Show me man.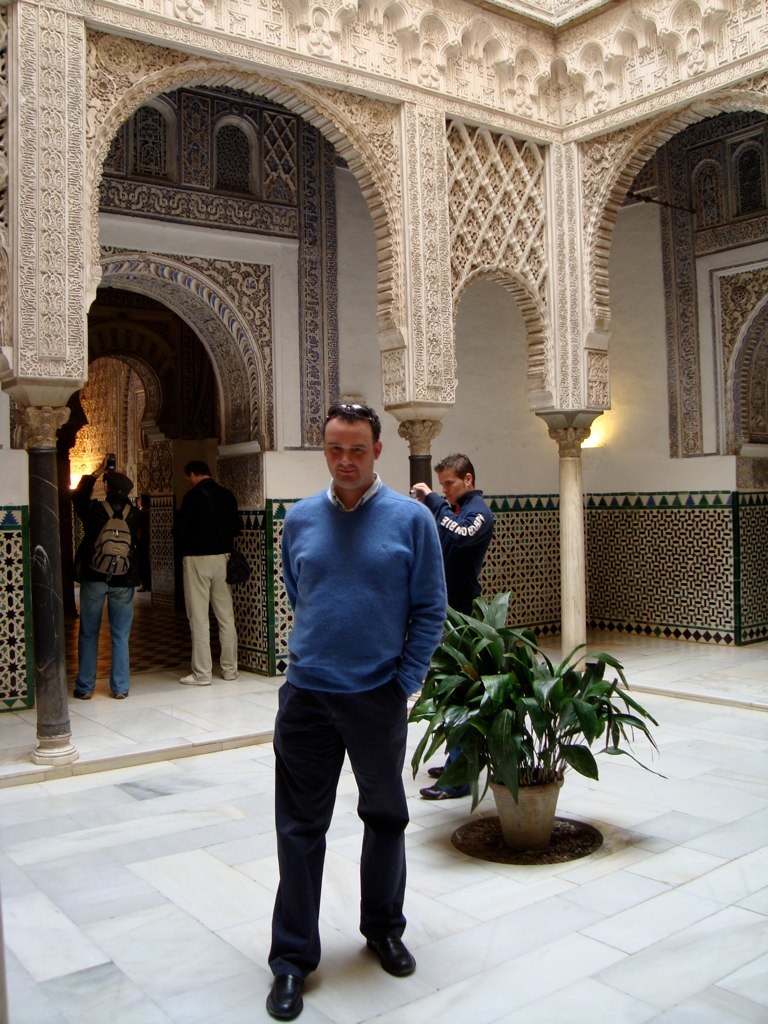
man is here: 411 440 506 615.
